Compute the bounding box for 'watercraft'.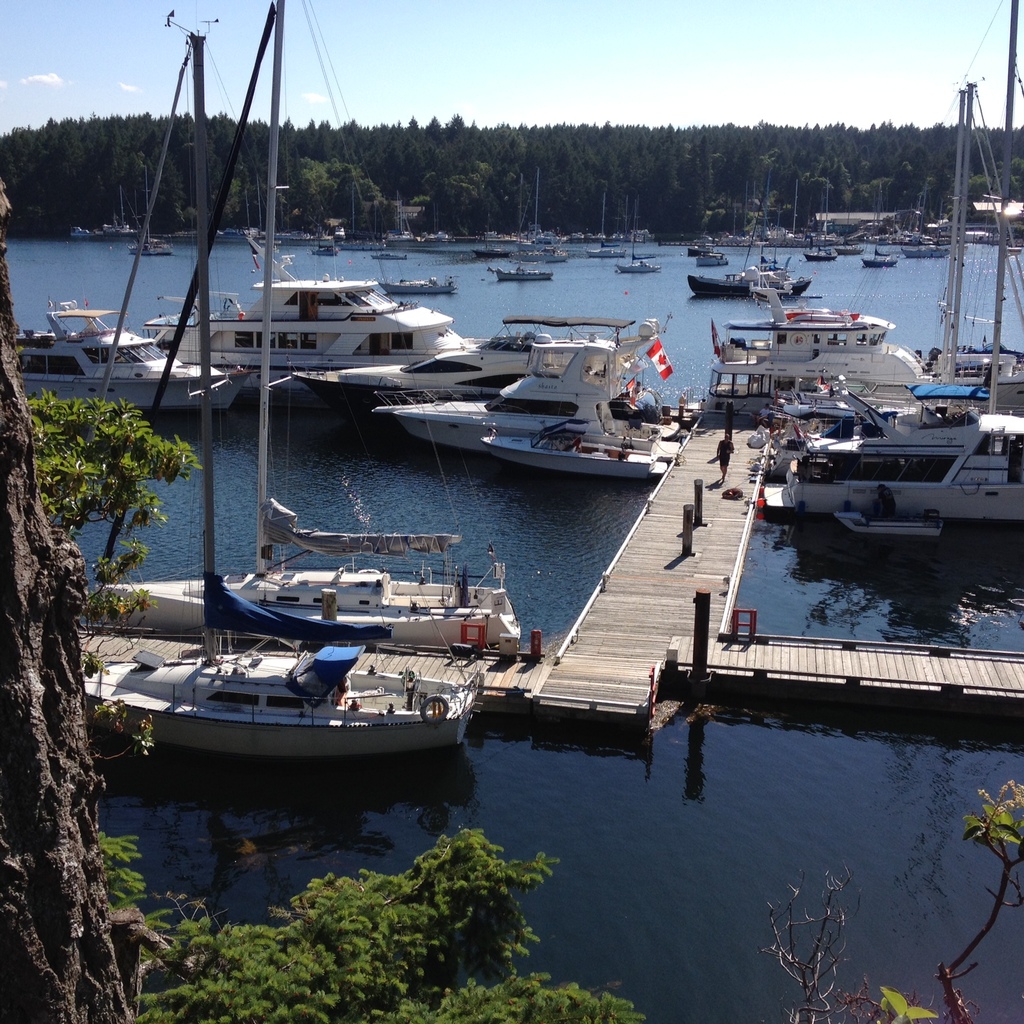
[75, 617, 481, 764].
